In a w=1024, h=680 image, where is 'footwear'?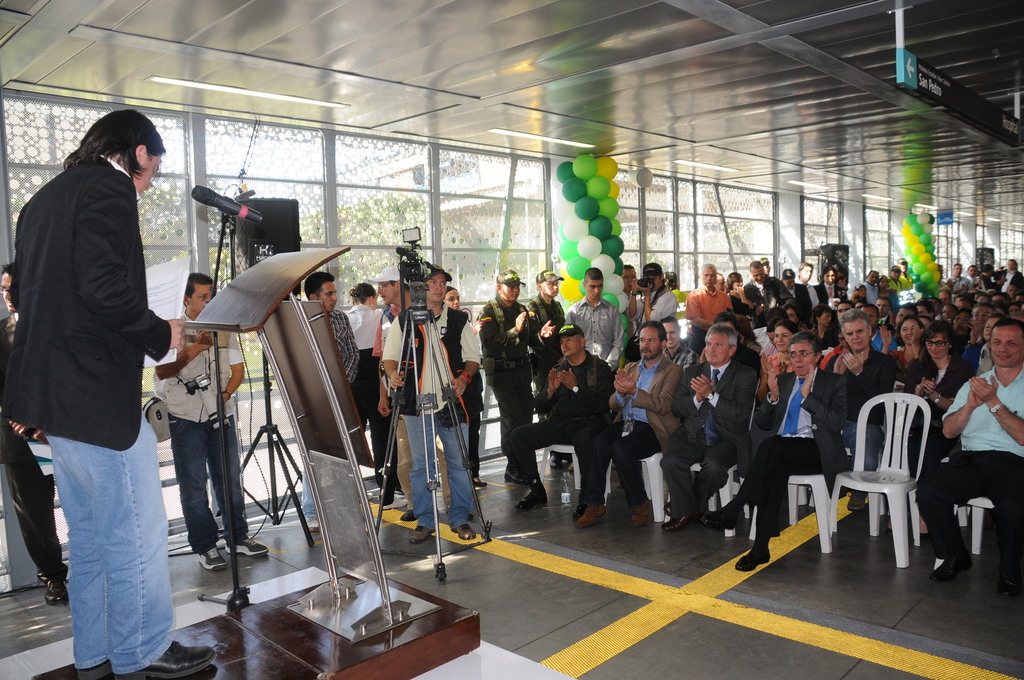
<region>195, 549, 228, 571</region>.
